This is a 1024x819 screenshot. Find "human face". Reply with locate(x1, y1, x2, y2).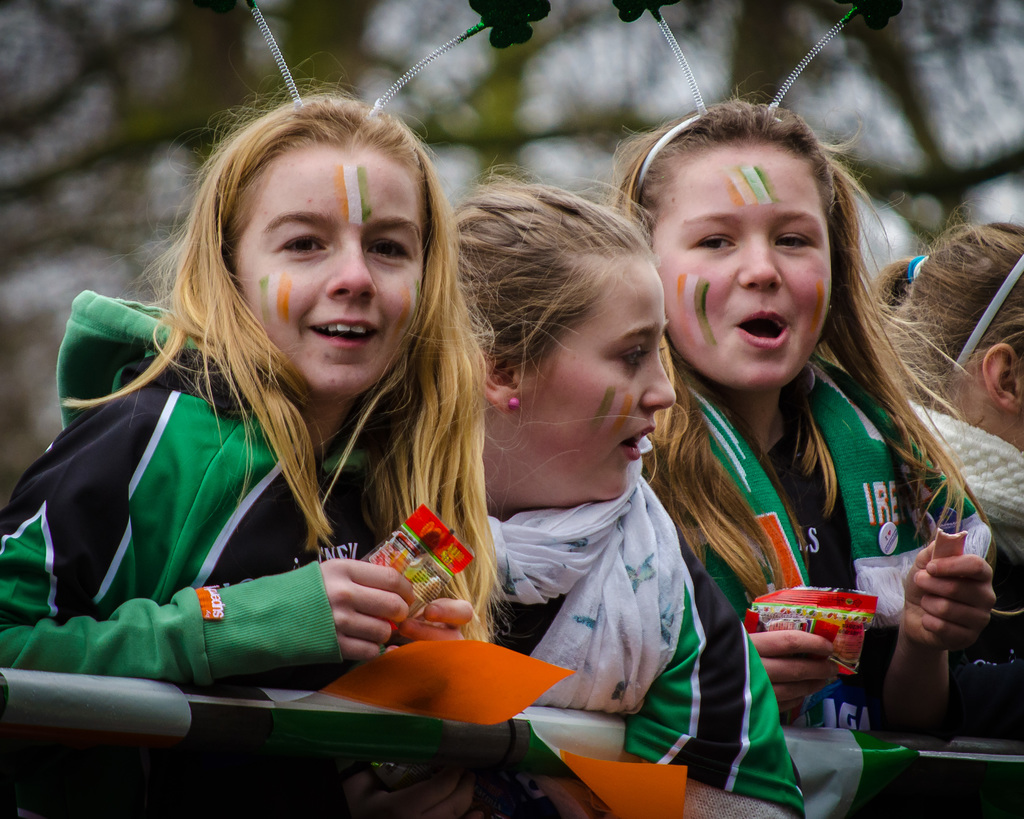
locate(518, 264, 676, 500).
